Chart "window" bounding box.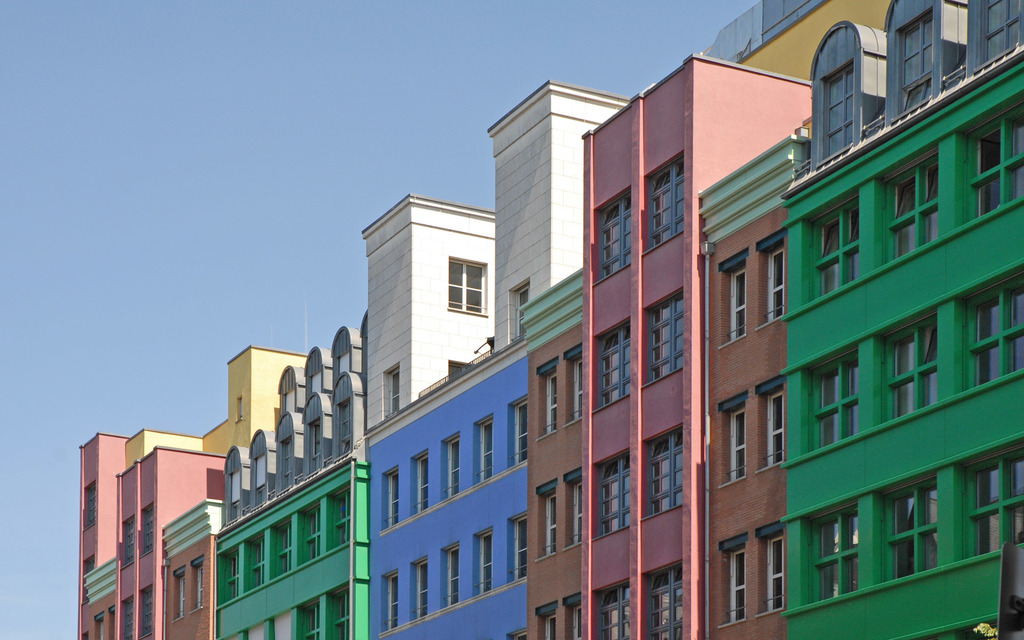
Charted: [893, 5, 935, 125].
